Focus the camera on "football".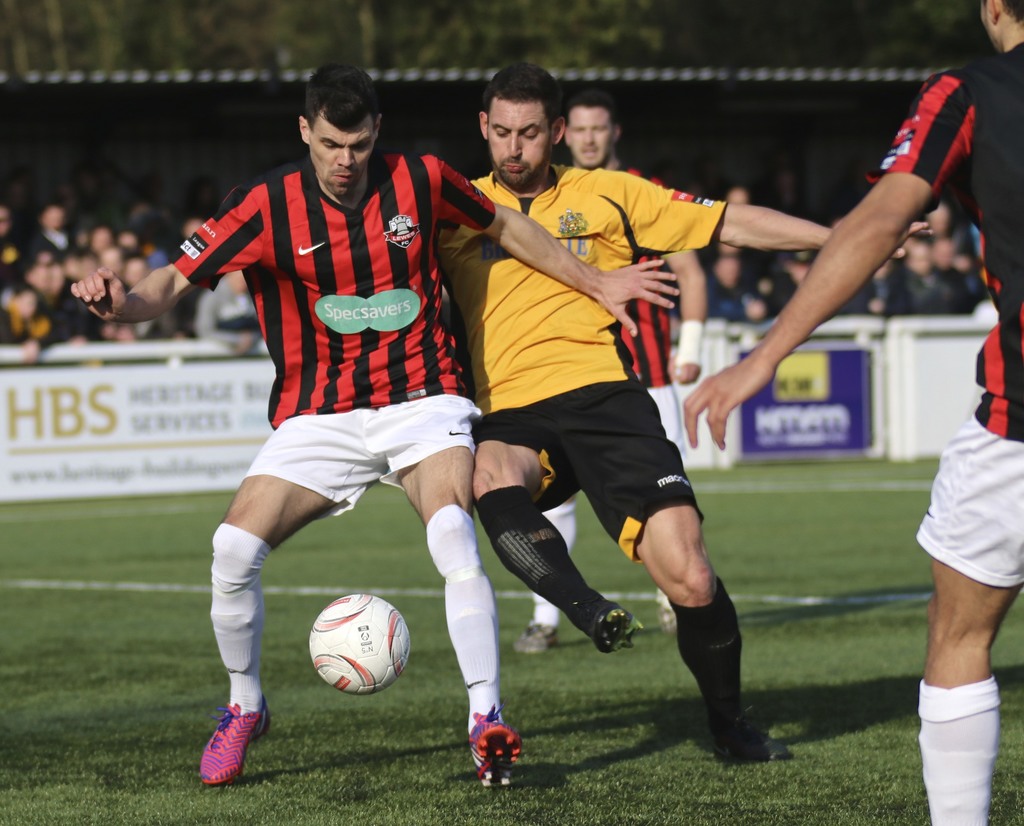
Focus region: [308, 592, 414, 695].
